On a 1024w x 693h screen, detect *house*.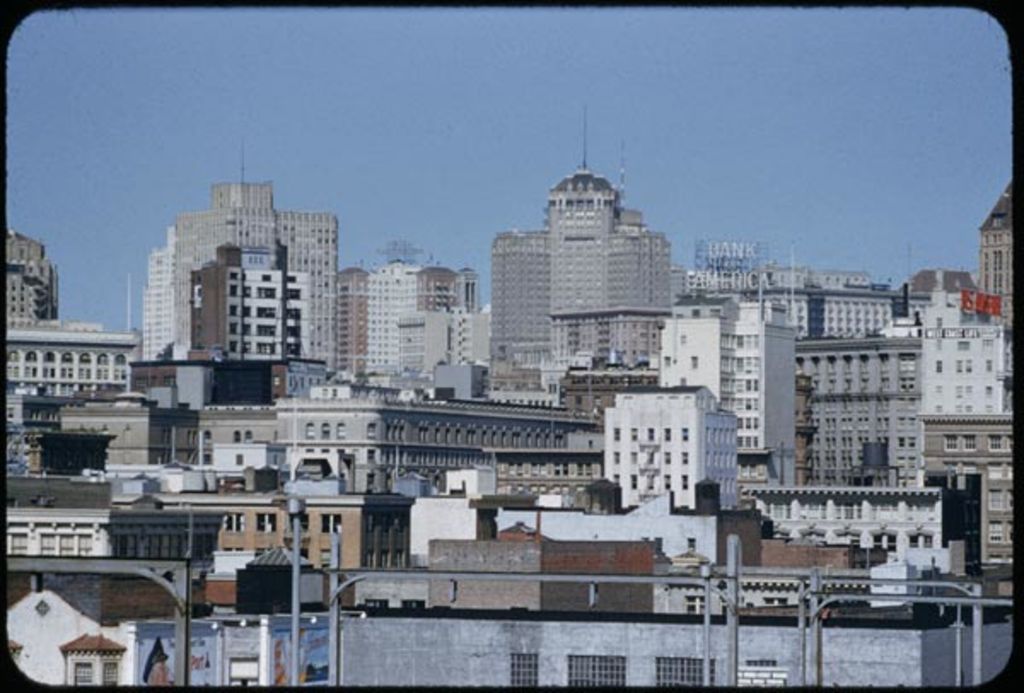
207,480,399,567.
